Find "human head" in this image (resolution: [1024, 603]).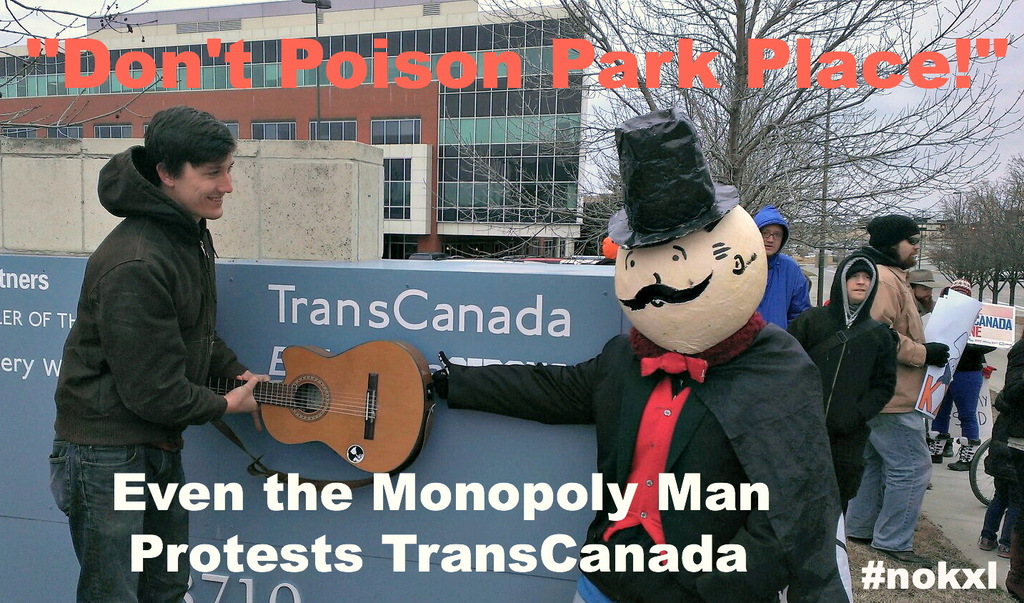
873/216/923/269.
